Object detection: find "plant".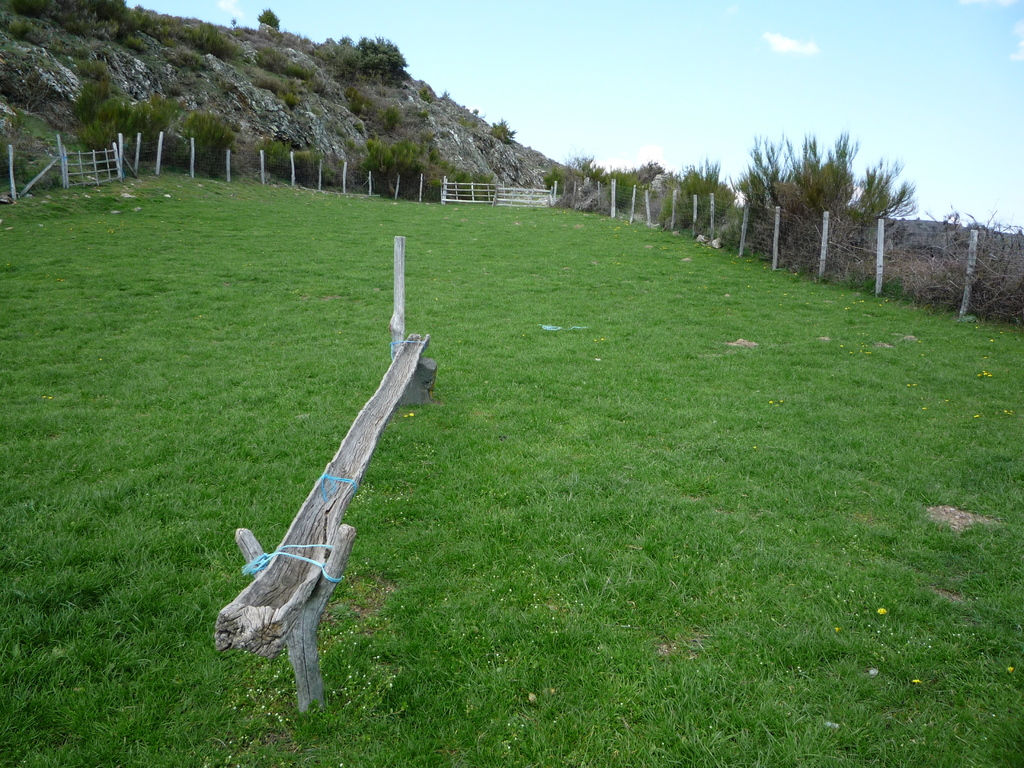
{"left": 362, "top": 137, "right": 426, "bottom": 193}.
